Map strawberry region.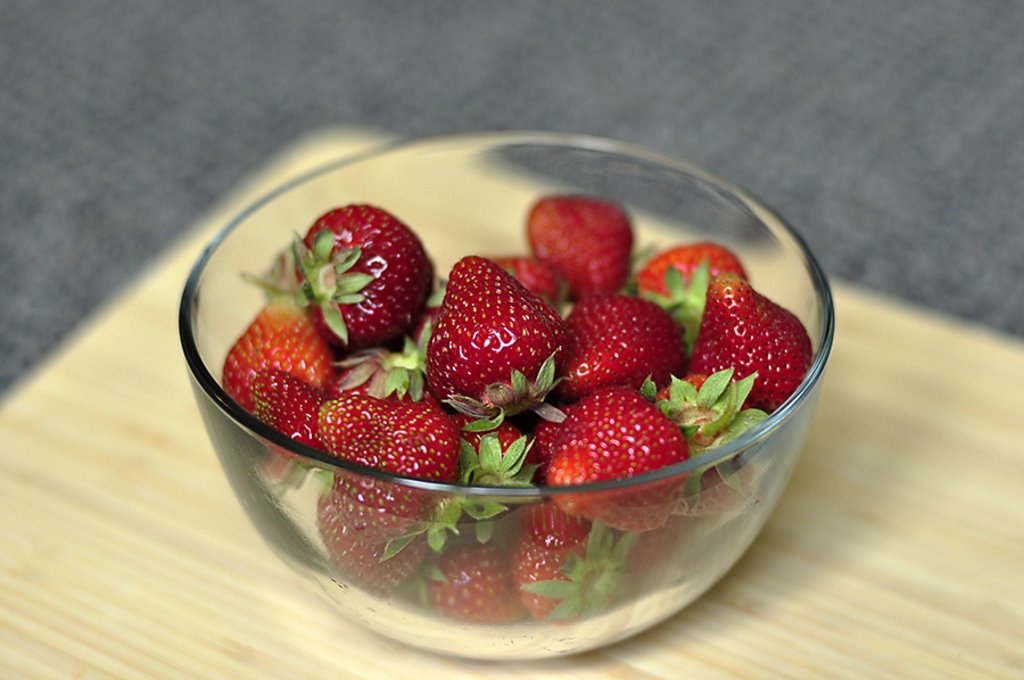
Mapped to bbox=(525, 186, 634, 297).
